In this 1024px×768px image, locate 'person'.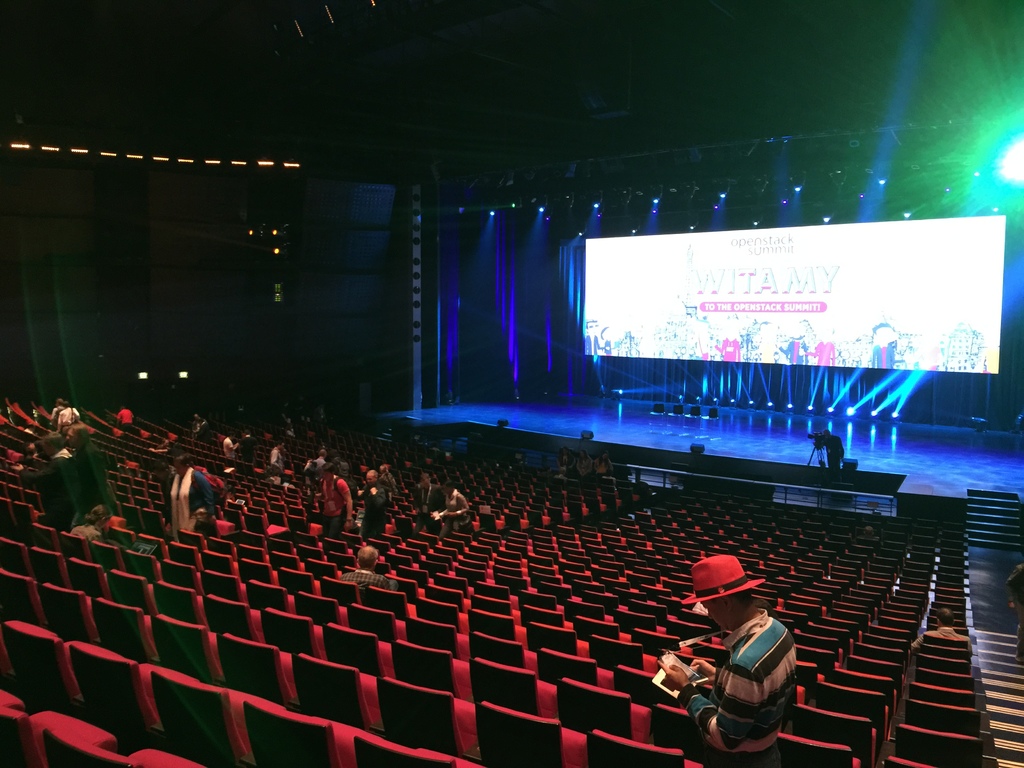
Bounding box: [432,481,469,538].
